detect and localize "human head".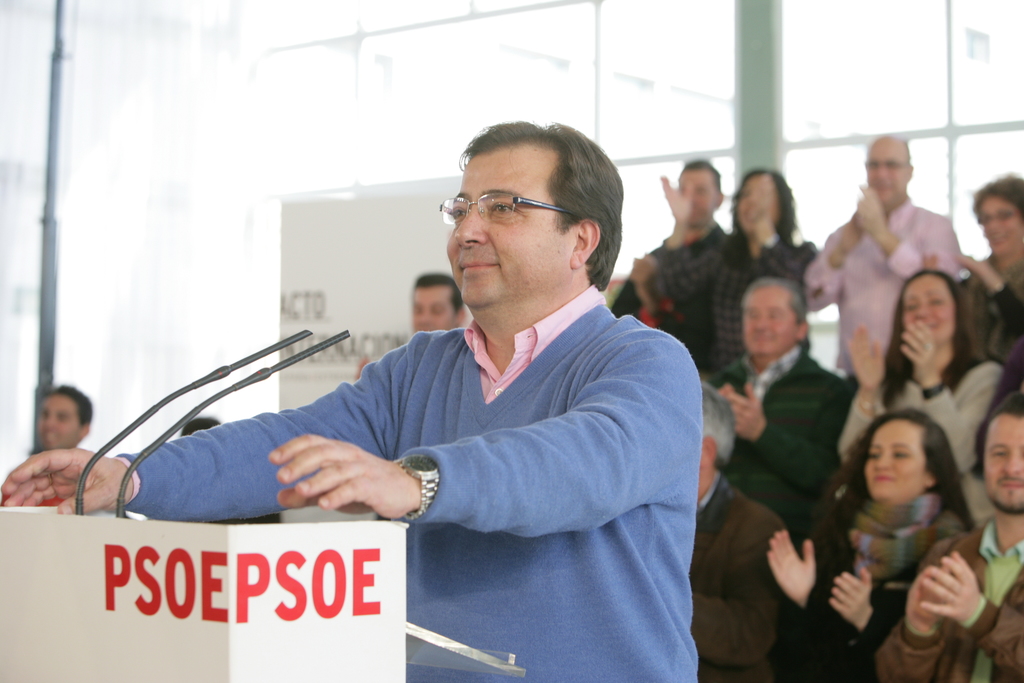
Localized at {"x1": 681, "y1": 158, "x2": 726, "y2": 226}.
